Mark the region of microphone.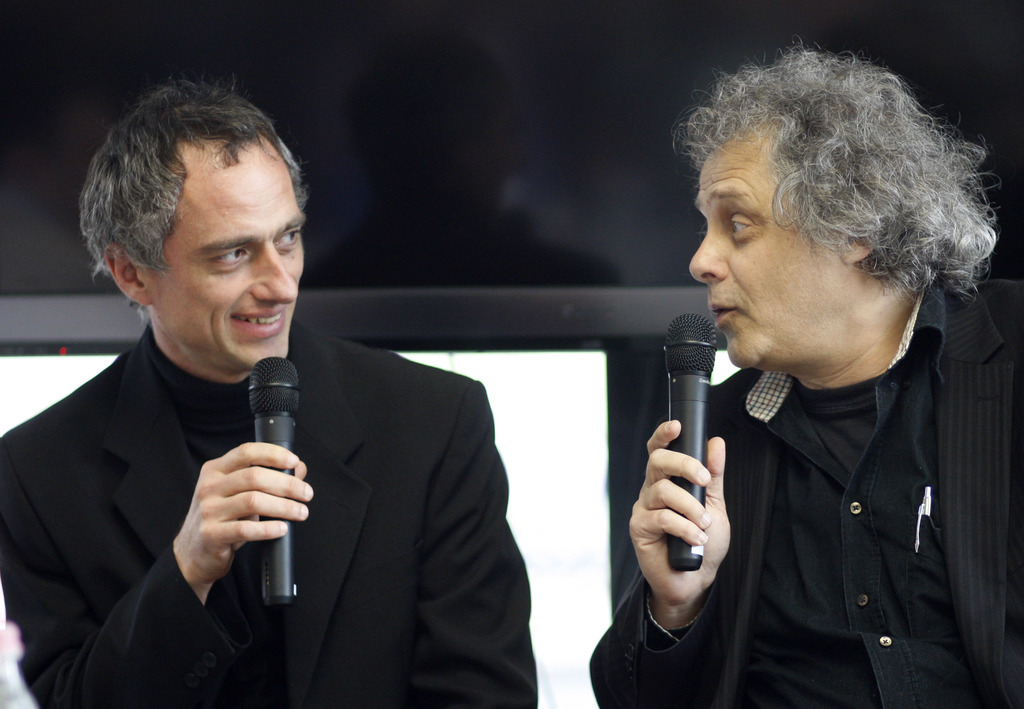
Region: select_region(248, 356, 299, 609).
